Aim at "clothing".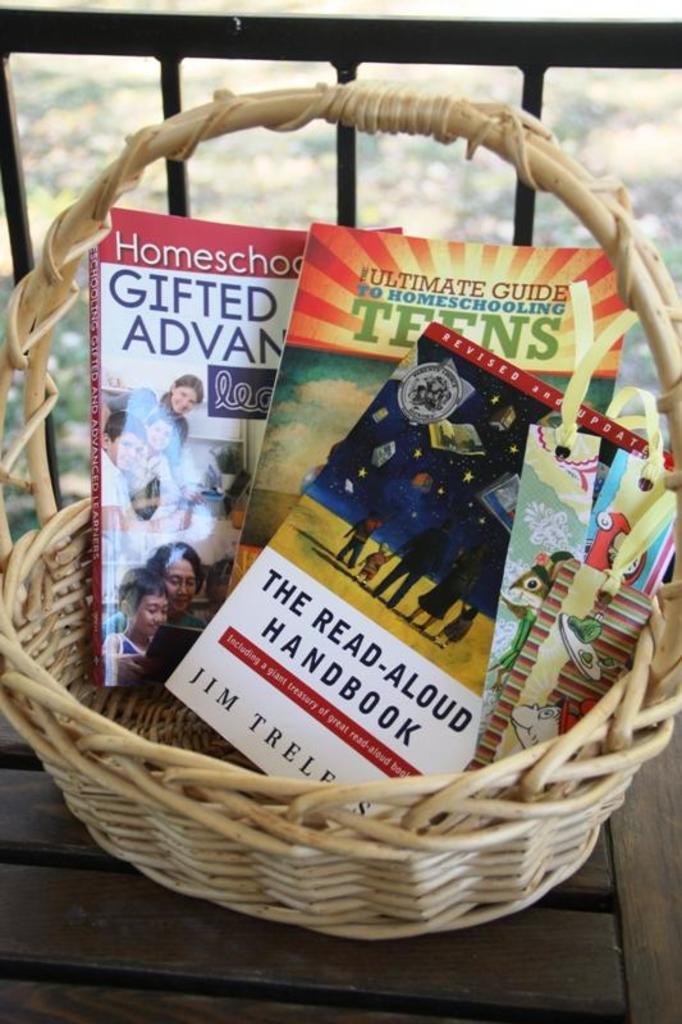
Aimed at 100:452:128:517.
